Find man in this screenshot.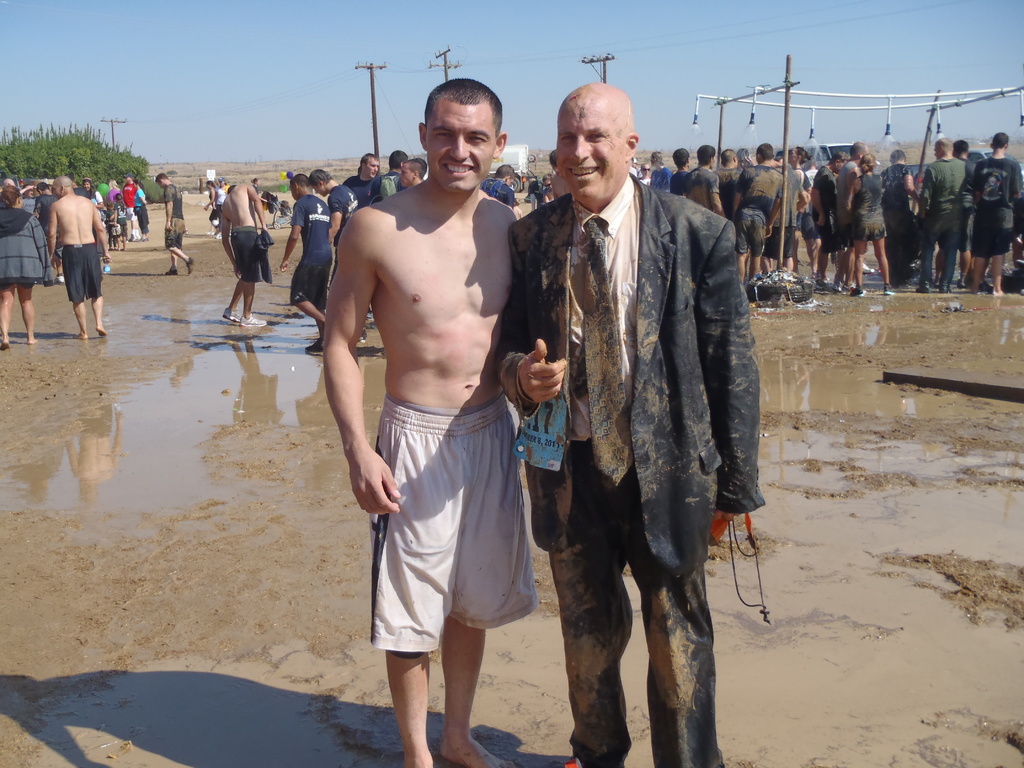
The bounding box for man is select_region(47, 175, 112, 341).
